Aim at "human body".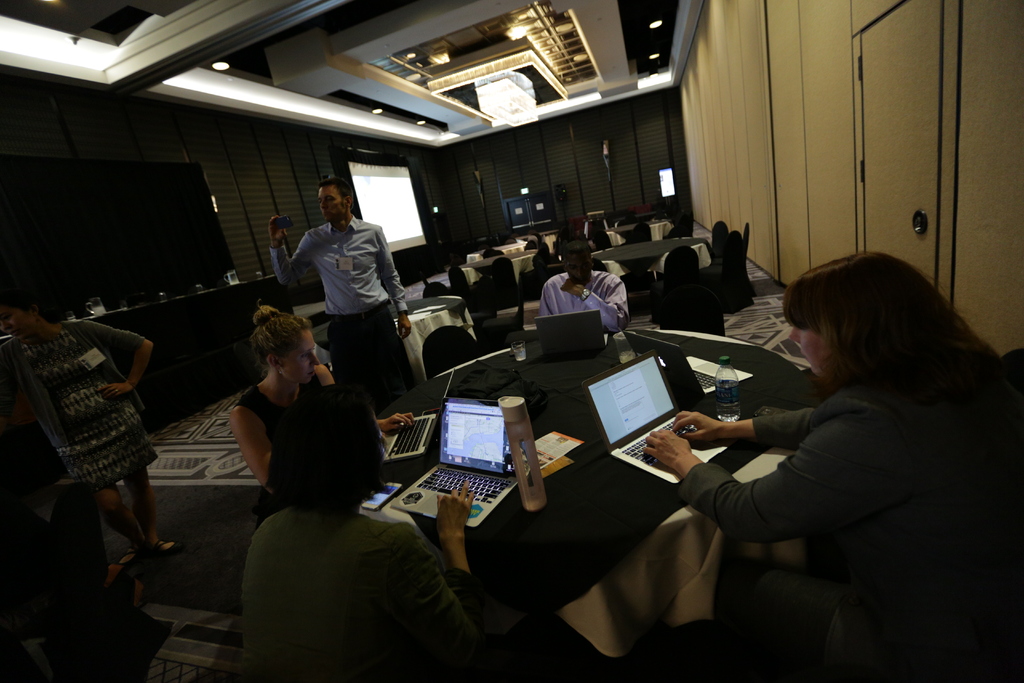
Aimed at (x1=207, y1=392, x2=479, y2=682).
